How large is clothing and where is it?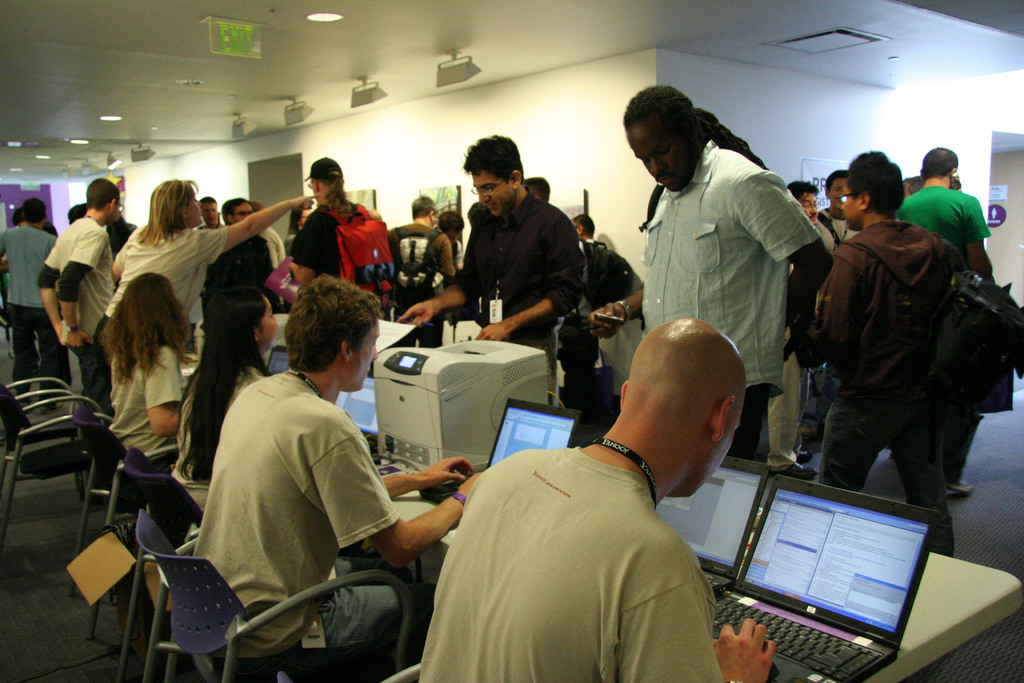
Bounding box: <box>642,139,817,458</box>.
